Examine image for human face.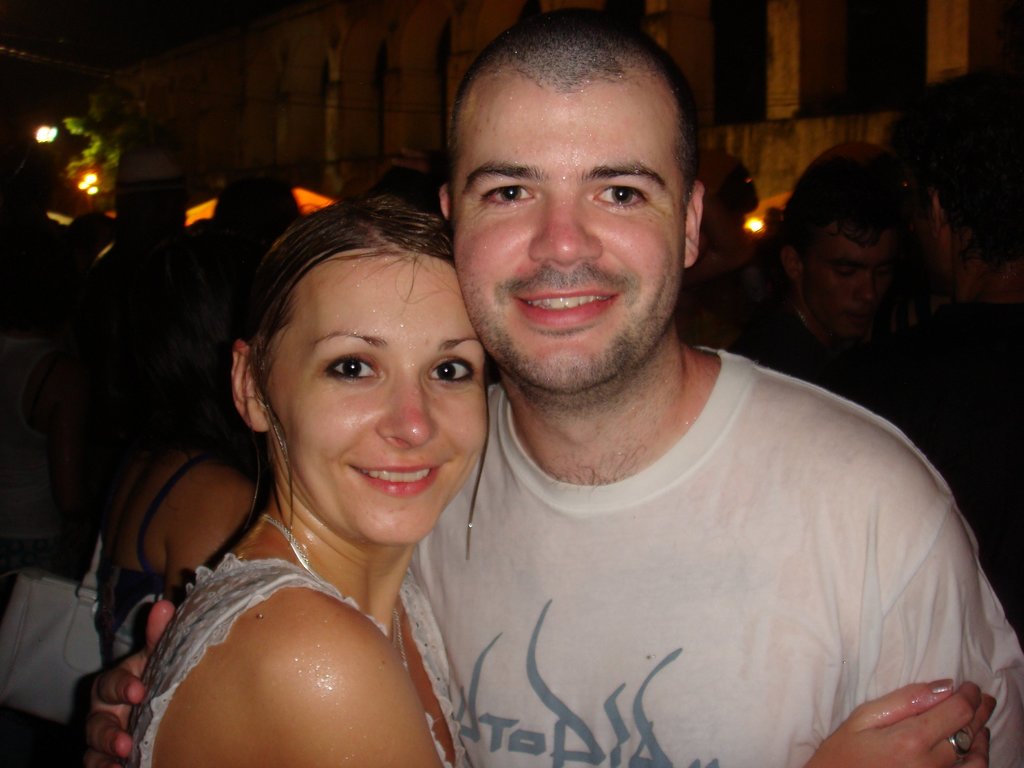
Examination result: 805/214/900/328.
